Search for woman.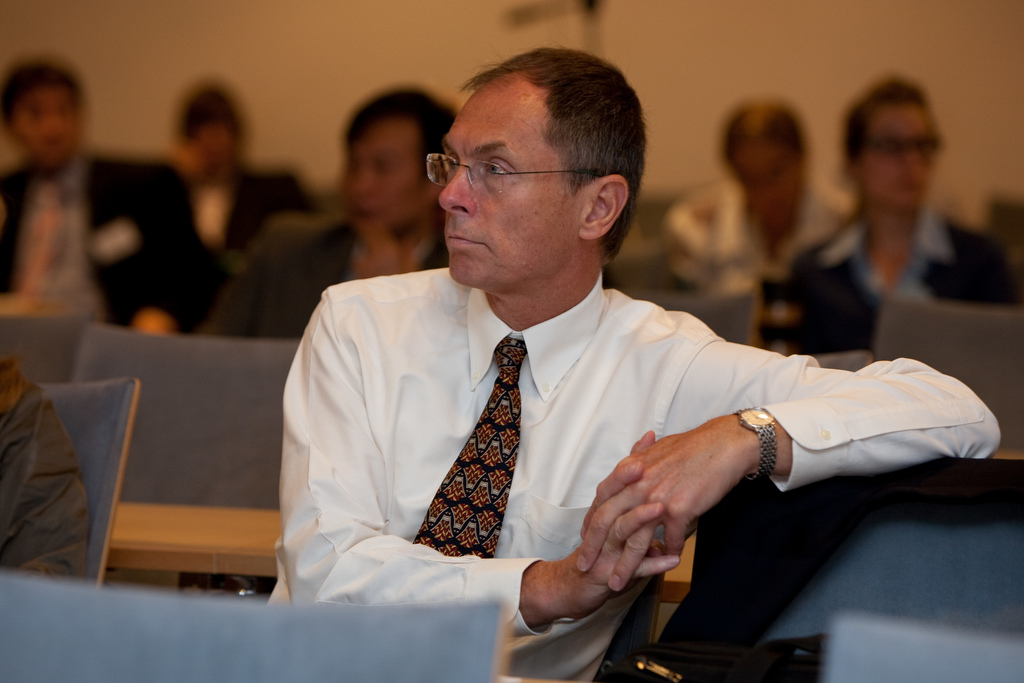
Found at l=773, t=72, r=1002, b=353.
